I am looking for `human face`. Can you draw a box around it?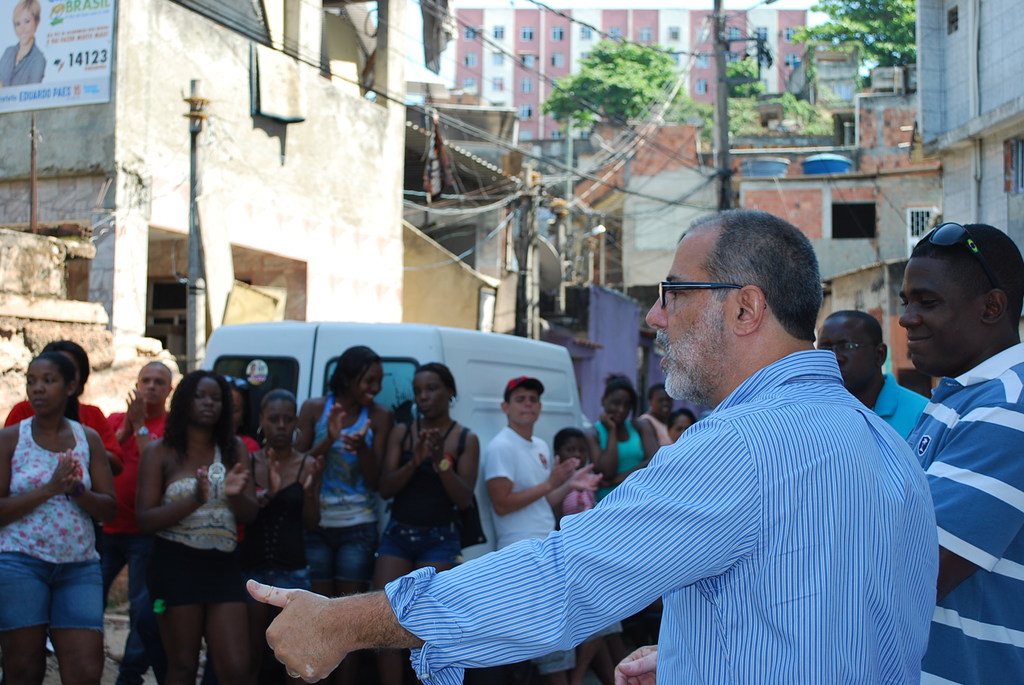
Sure, the bounding box is <region>673, 414, 697, 431</region>.
